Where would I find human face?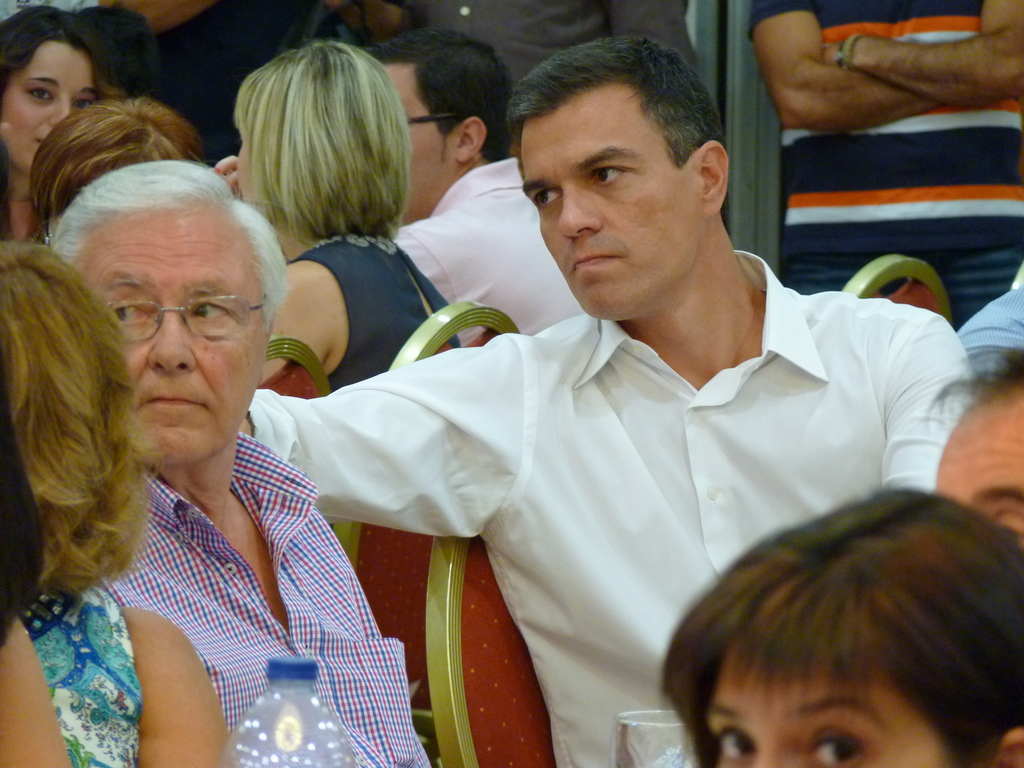
At <bbox>933, 392, 1023, 532</bbox>.
